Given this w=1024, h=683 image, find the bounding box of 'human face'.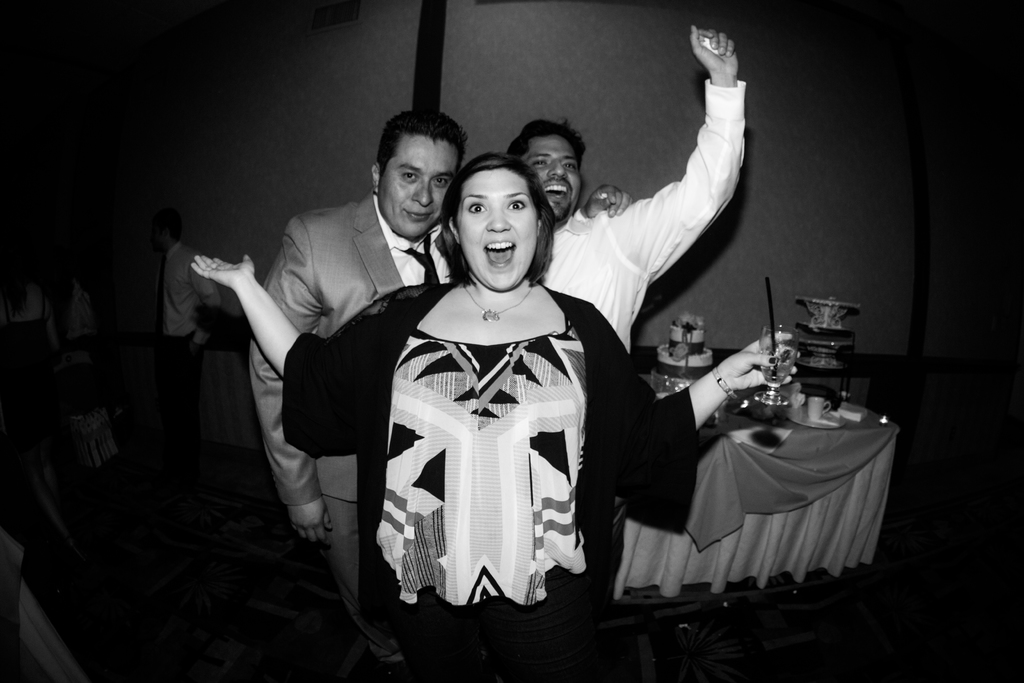
rect(457, 165, 536, 290).
